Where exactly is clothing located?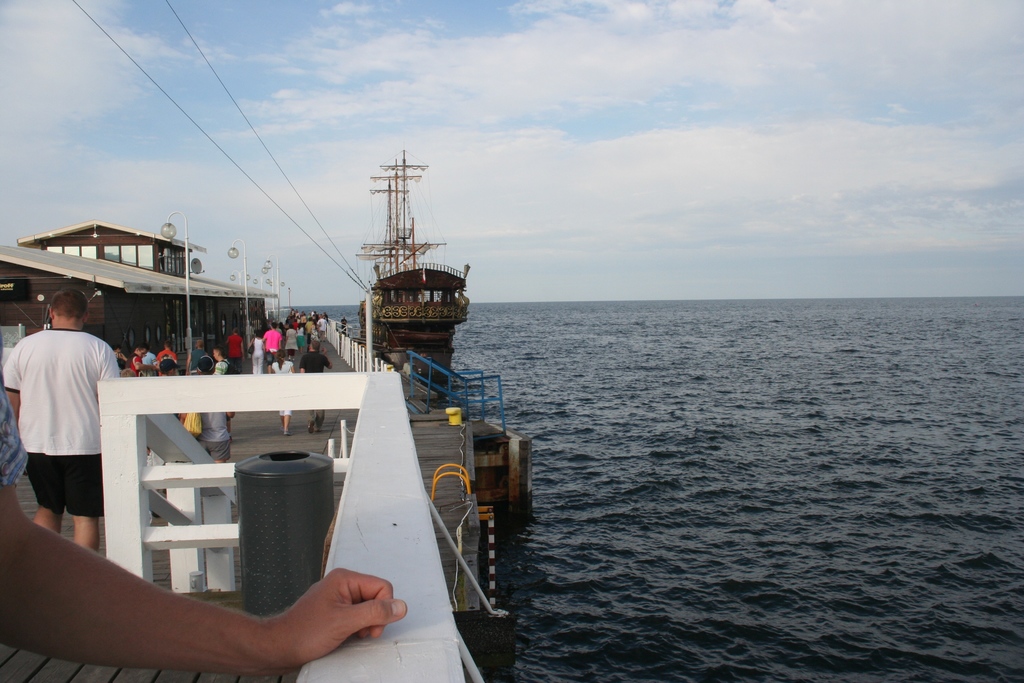
Its bounding box is select_region(270, 361, 298, 418).
